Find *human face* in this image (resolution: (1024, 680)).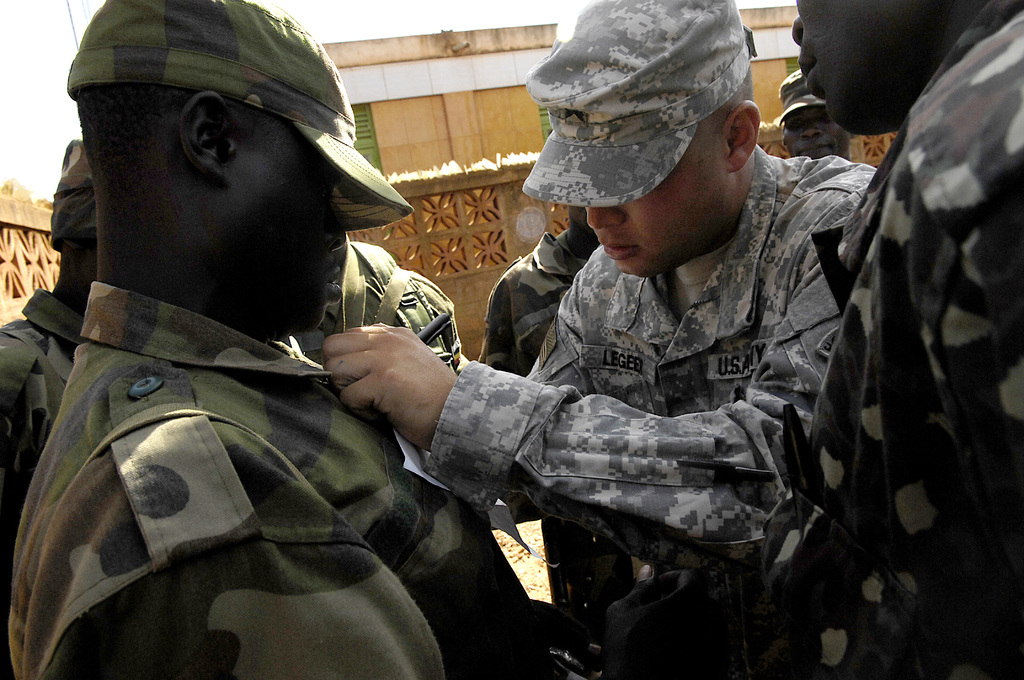
detection(788, 0, 945, 131).
